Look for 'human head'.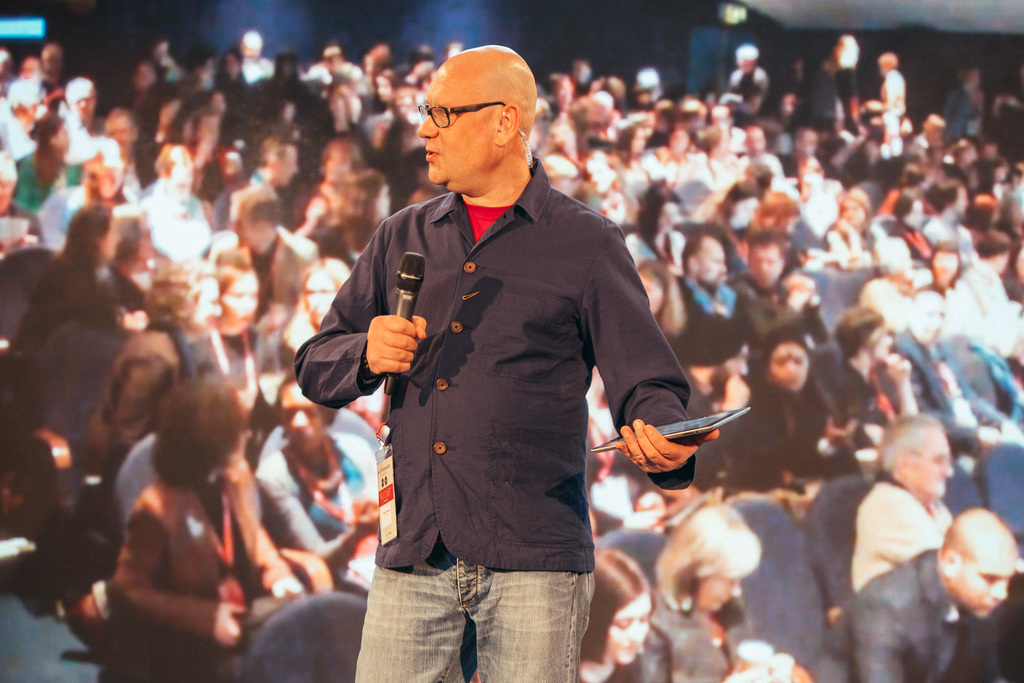
Found: crop(413, 40, 541, 188).
